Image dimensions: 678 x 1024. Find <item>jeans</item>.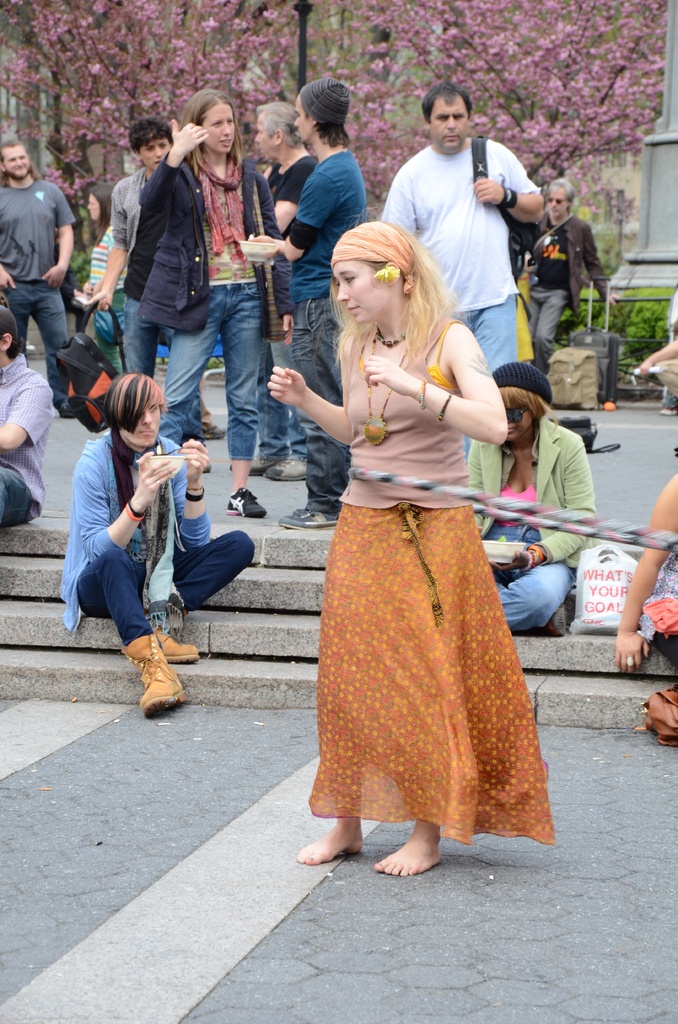
rect(450, 309, 541, 372).
